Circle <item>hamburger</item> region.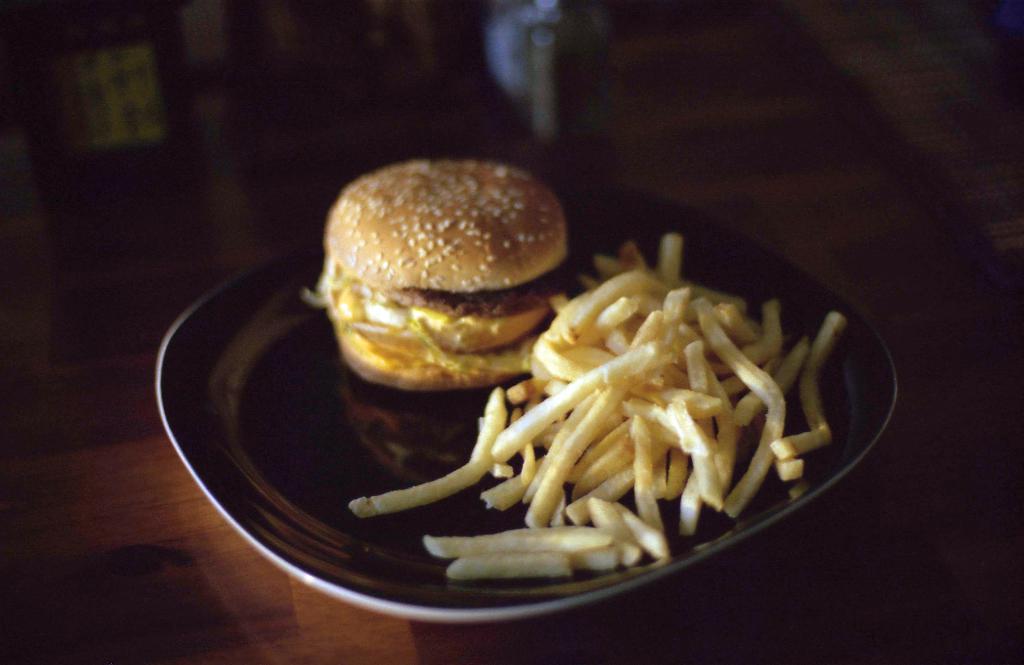
Region: <box>301,161,570,392</box>.
